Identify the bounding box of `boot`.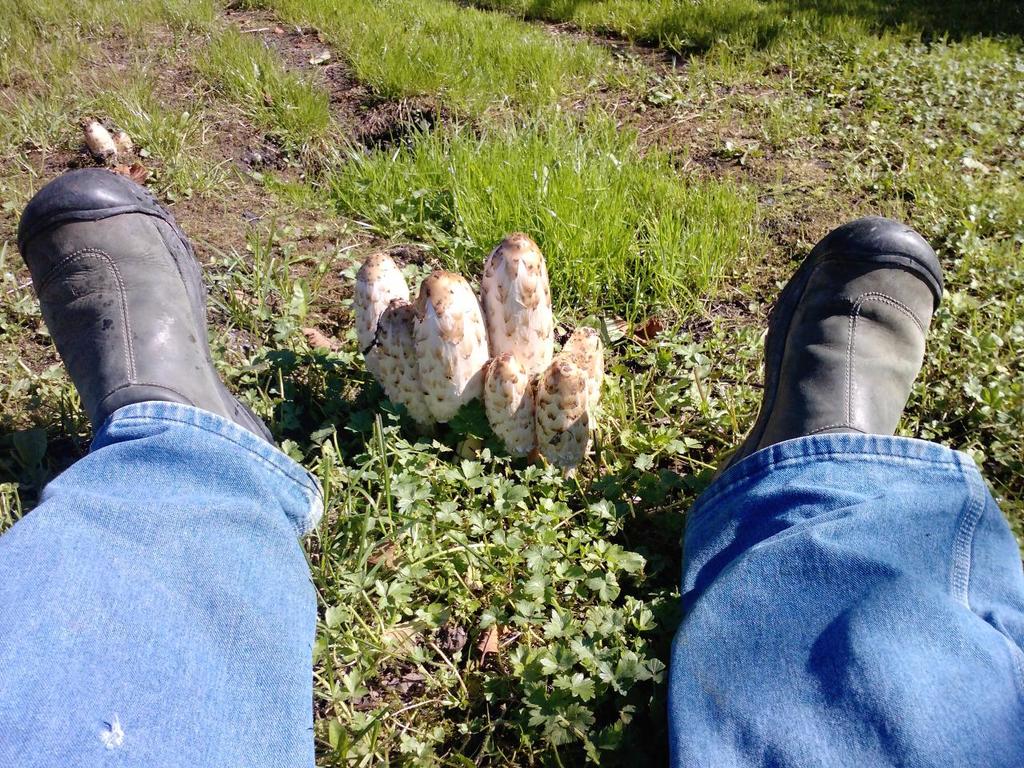
box(13, 146, 298, 470).
